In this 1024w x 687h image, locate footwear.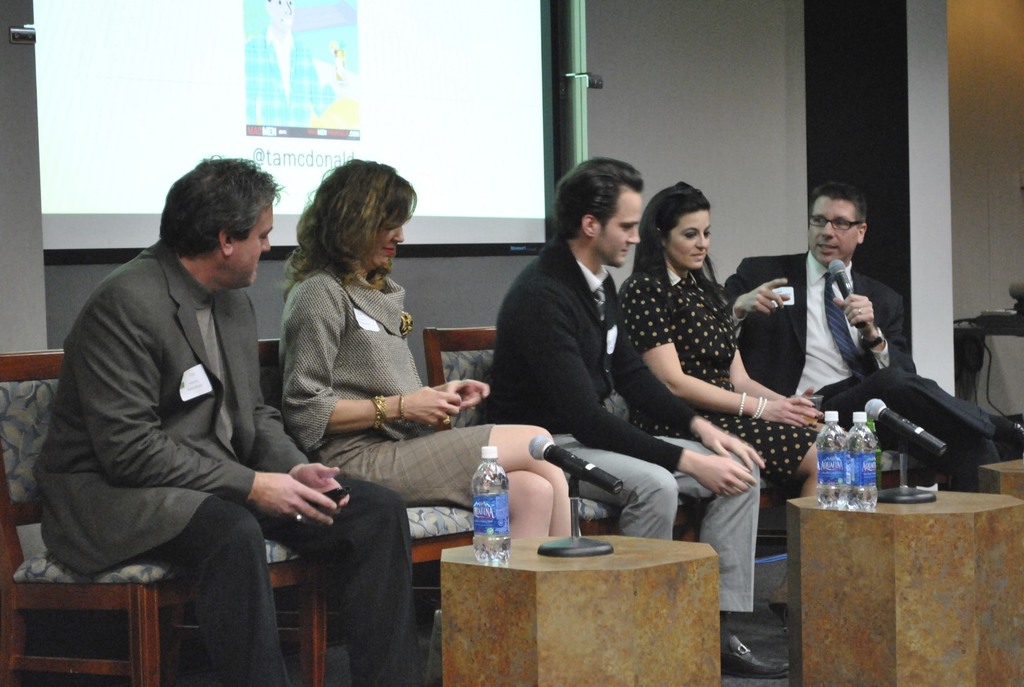
Bounding box: crop(719, 628, 785, 669).
